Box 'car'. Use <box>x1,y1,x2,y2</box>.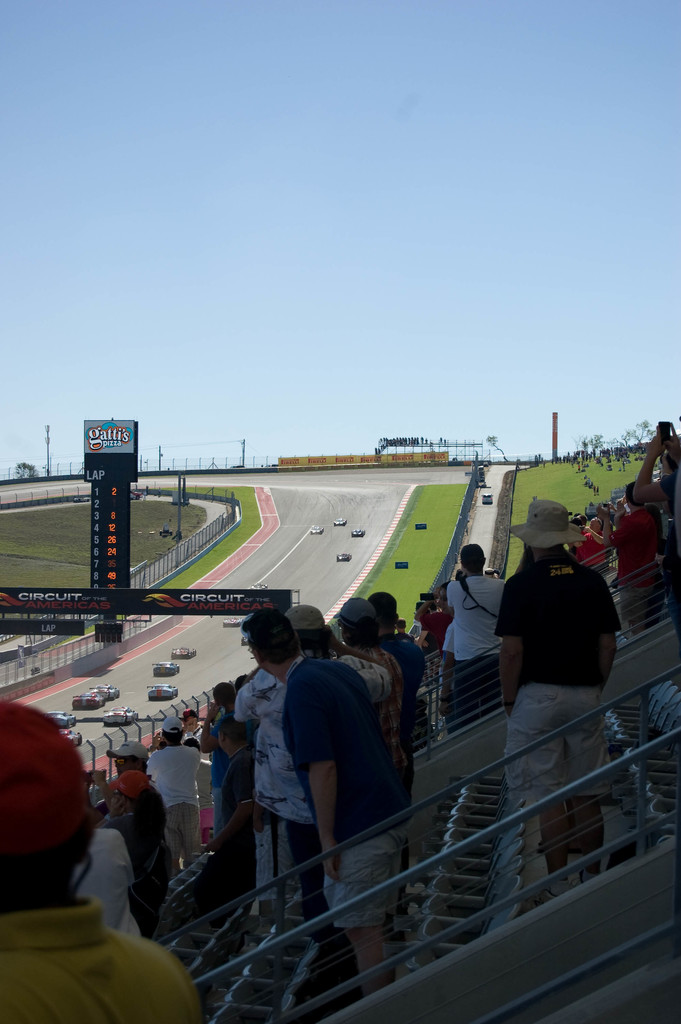
<box>145,684,179,701</box>.
